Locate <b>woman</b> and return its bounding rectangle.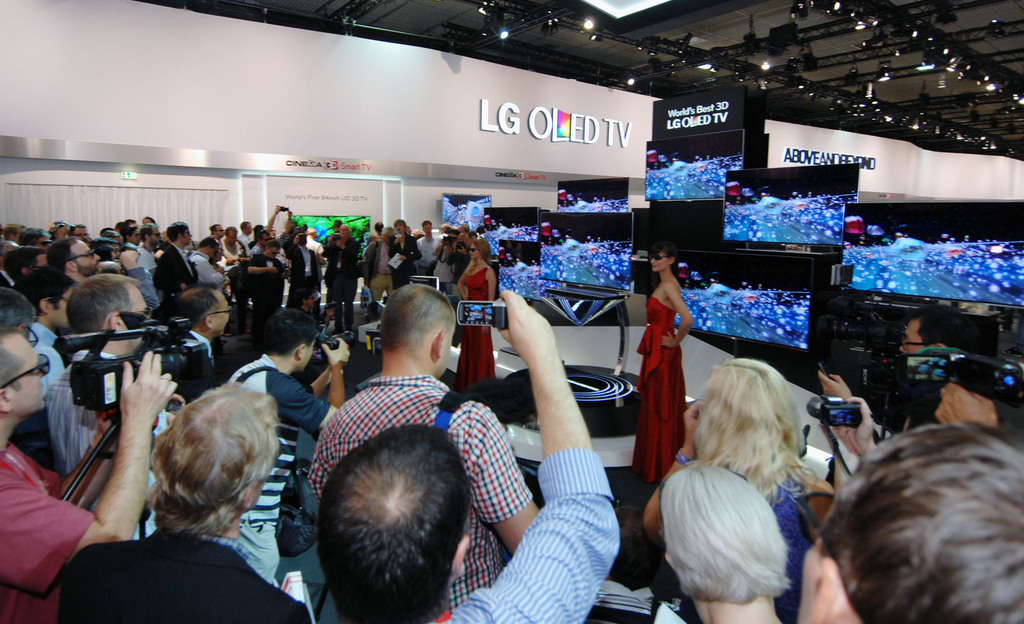
[390,216,419,291].
